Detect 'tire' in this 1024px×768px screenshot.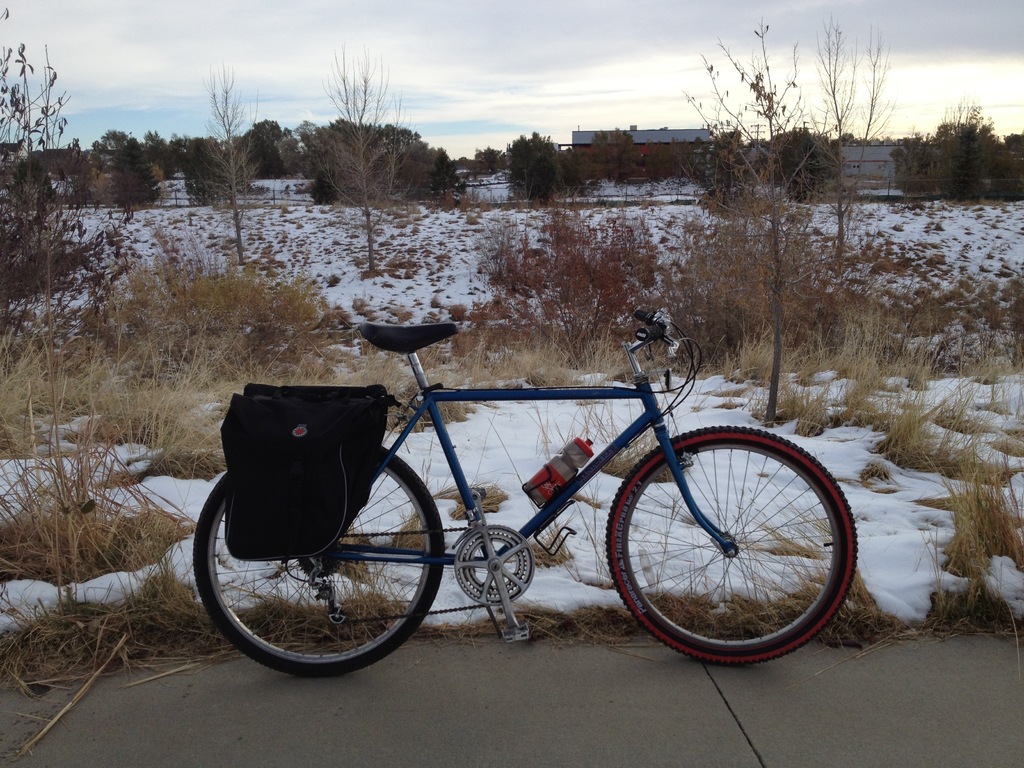
Detection: <box>607,420,860,667</box>.
